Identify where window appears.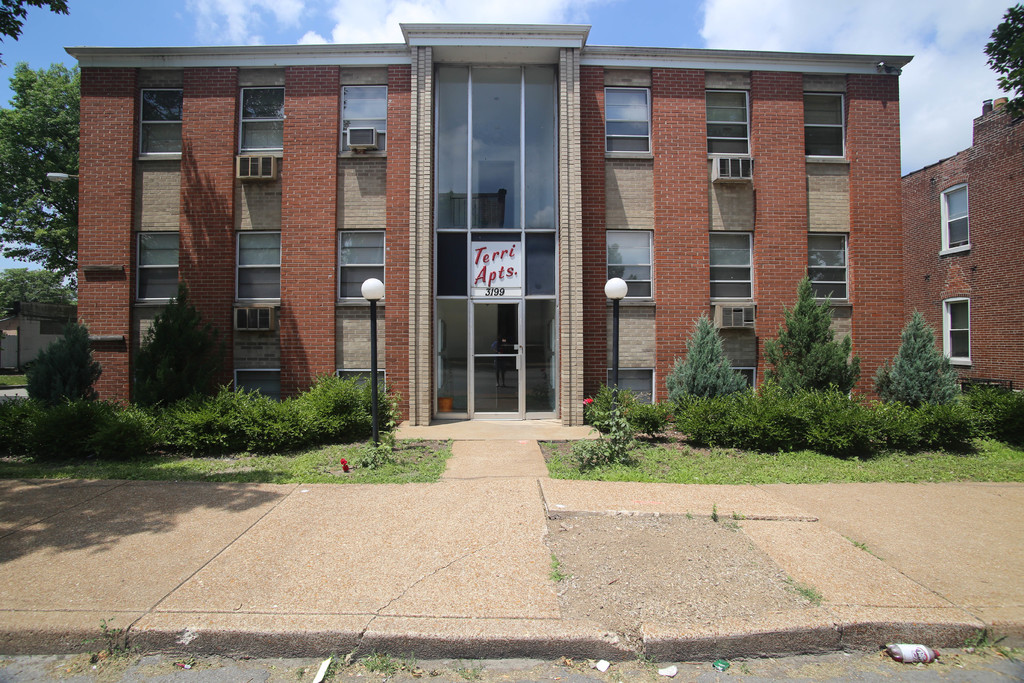
Appears at [332,227,387,309].
